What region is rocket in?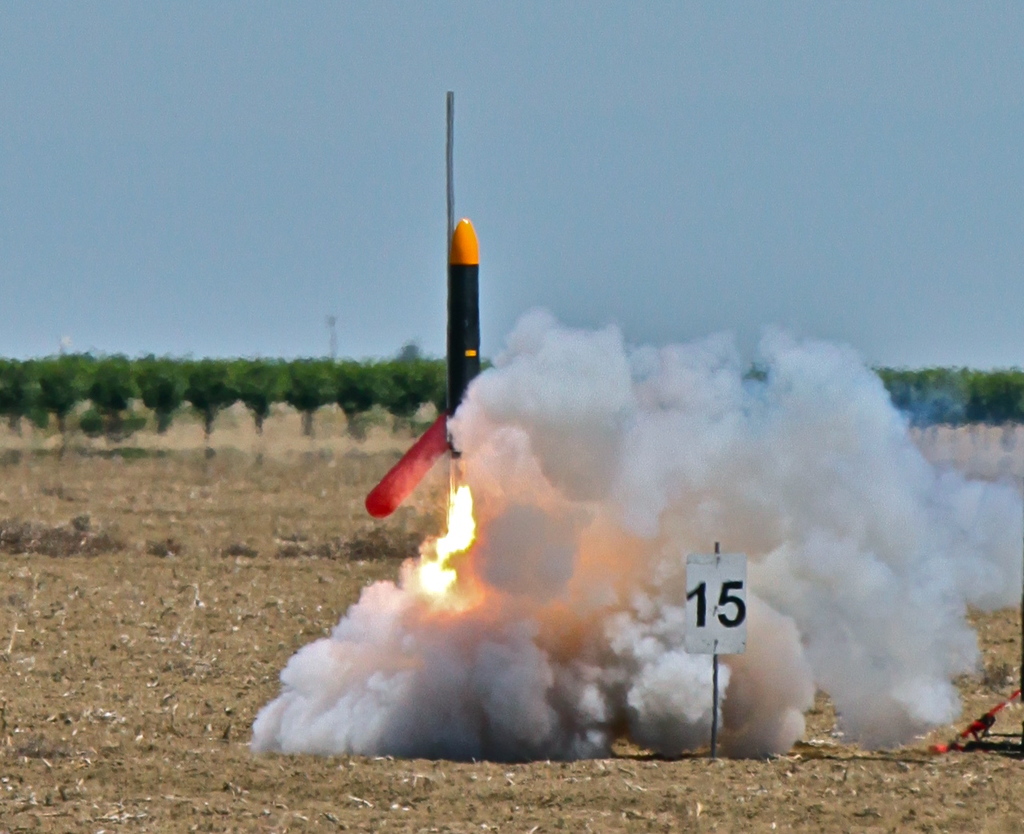
[362,204,480,522].
